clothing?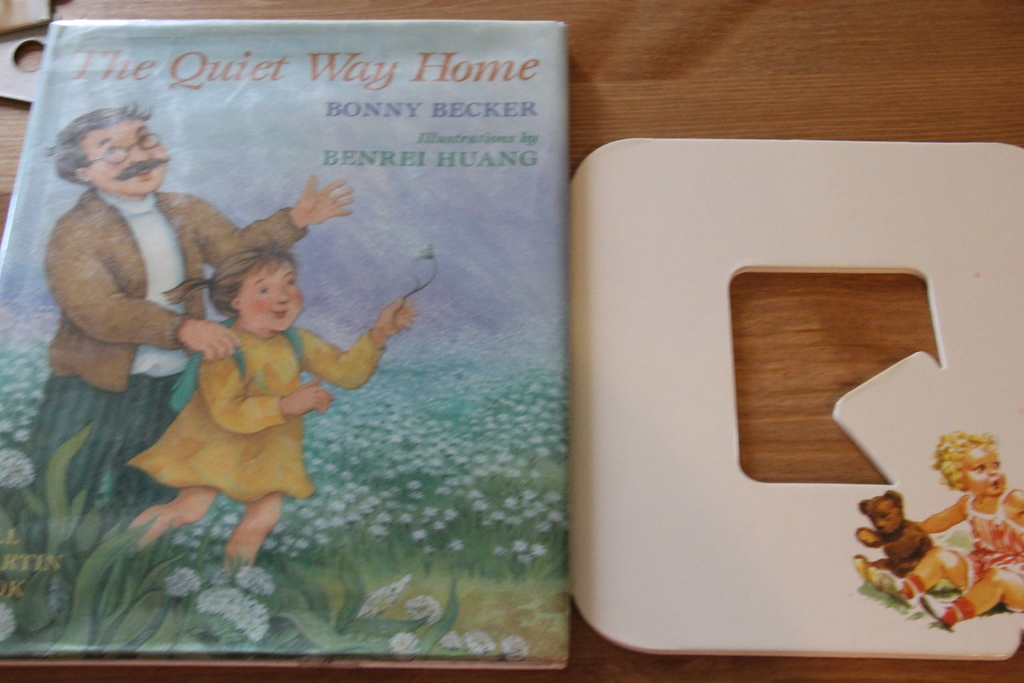
select_region(33, 188, 312, 509)
